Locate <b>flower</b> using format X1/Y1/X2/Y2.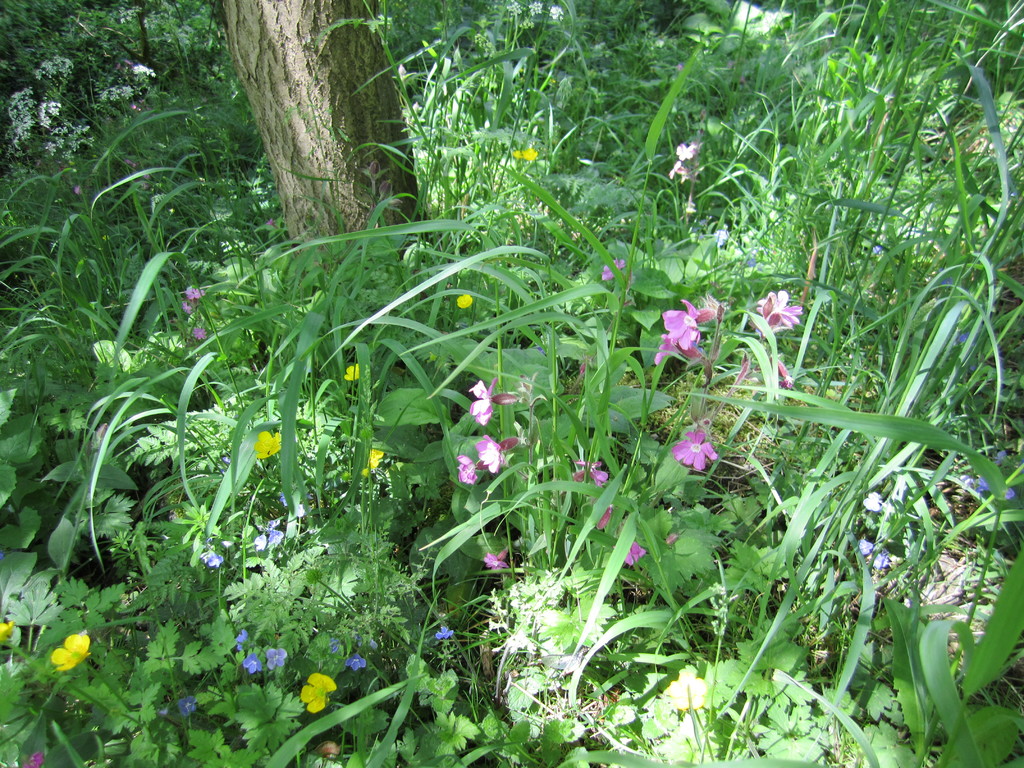
572/450/599/471.
